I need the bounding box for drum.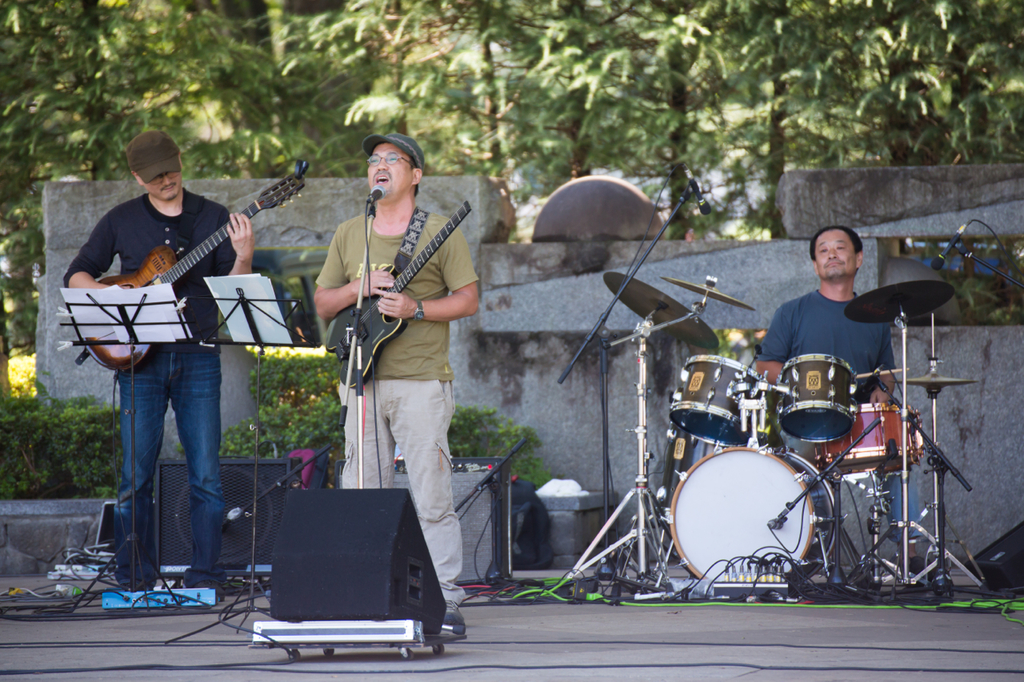
Here it is: BBox(774, 353, 858, 442).
